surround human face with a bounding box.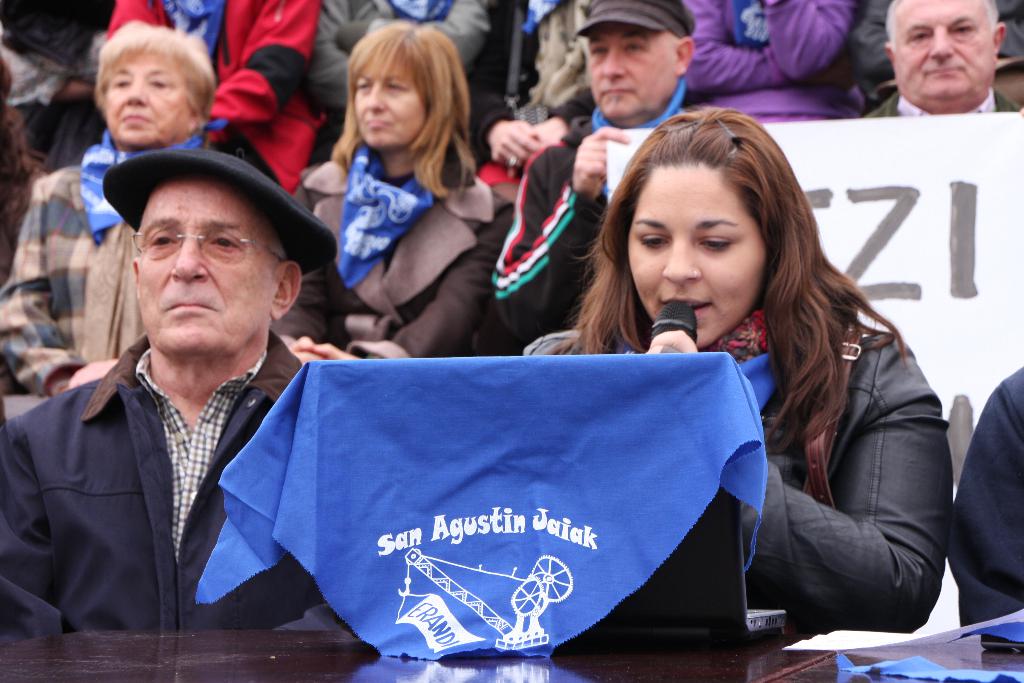
locate(353, 54, 429, 154).
